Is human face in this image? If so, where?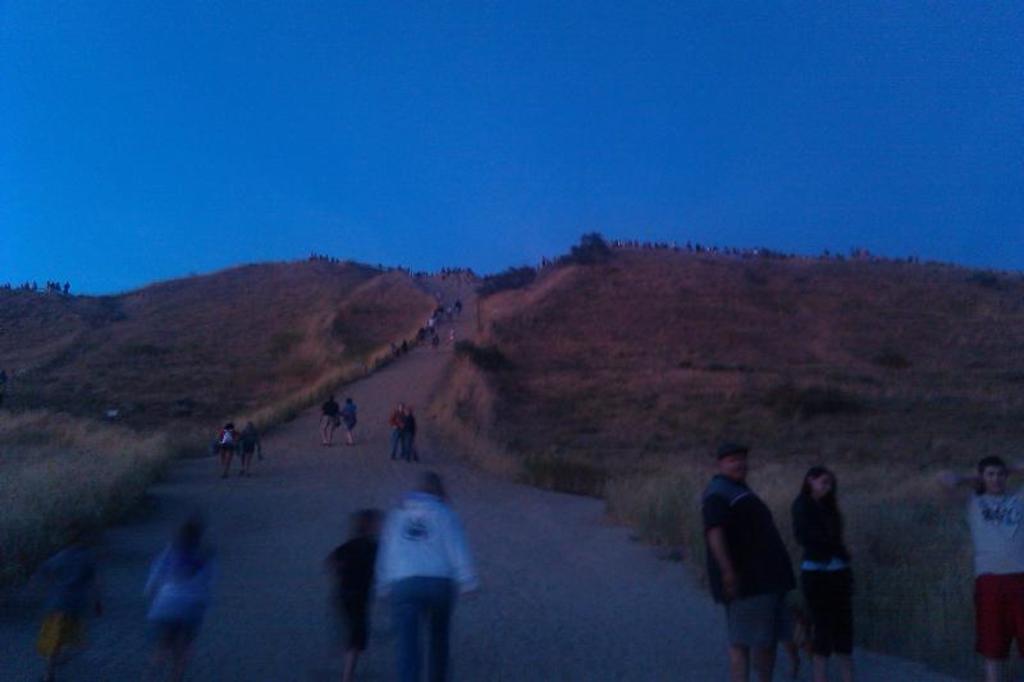
Yes, at bbox(812, 472, 837, 499).
